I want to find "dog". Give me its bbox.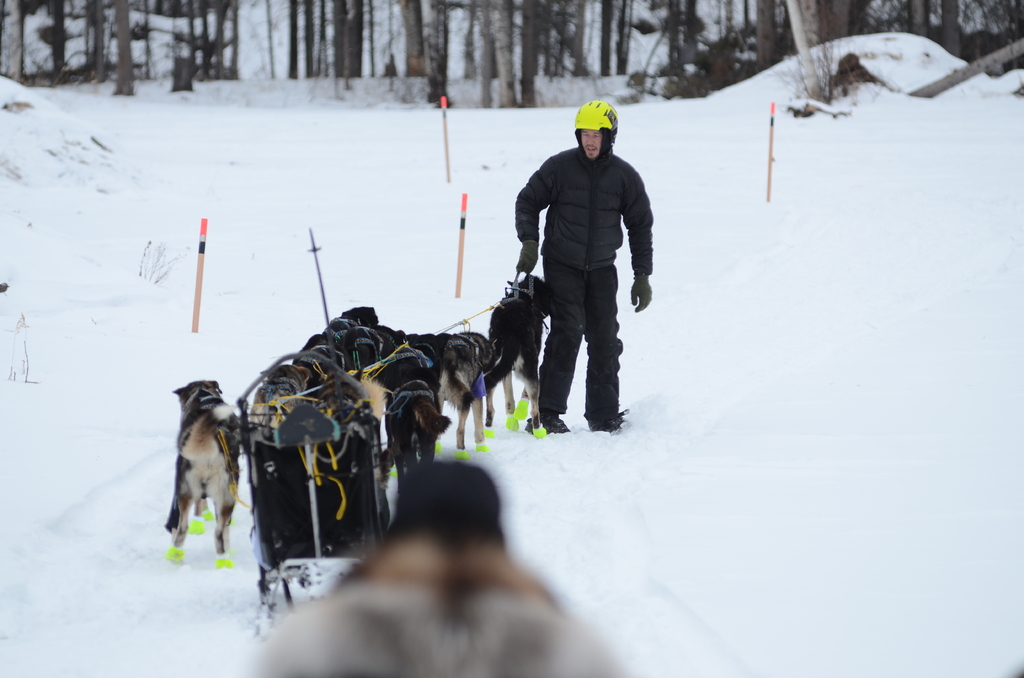
pyautogui.locateOnScreen(255, 455, 629, 677).
